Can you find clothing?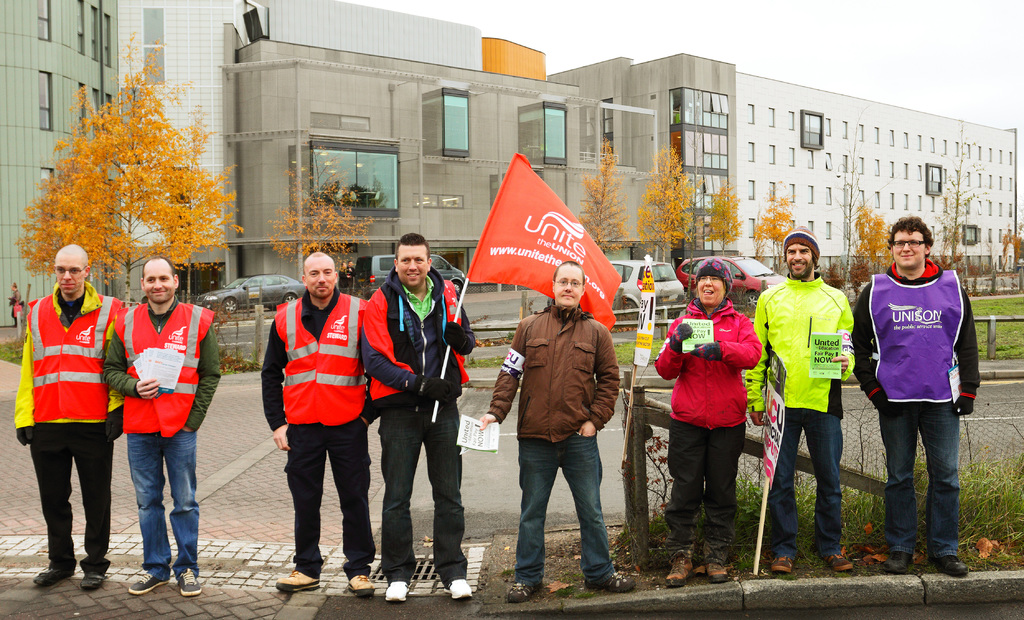
Yes, bounding box: (777, 221, 824, 263).
